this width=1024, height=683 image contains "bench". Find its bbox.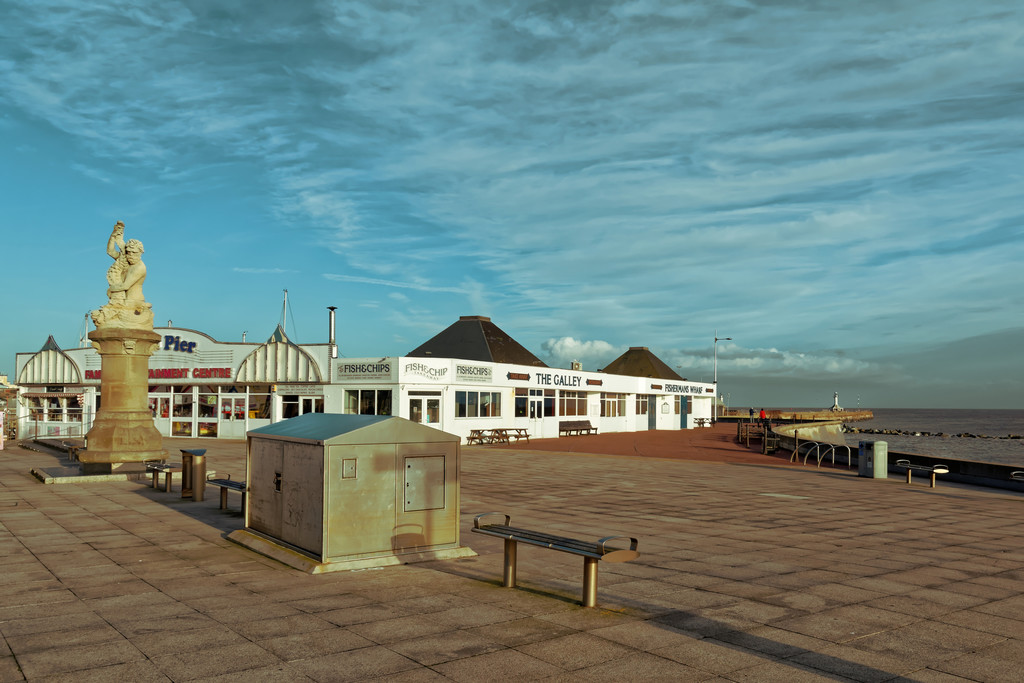
detection(199, 473, 248, 513).
